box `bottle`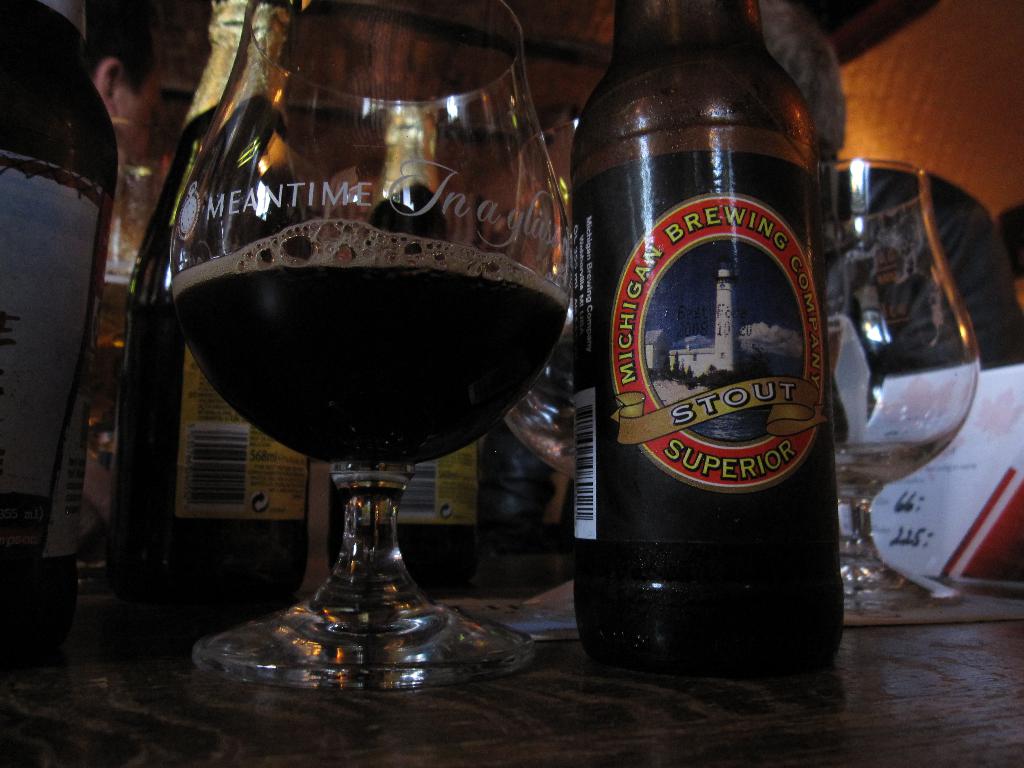
[left=562, top=35, right=846, bottom=666]
